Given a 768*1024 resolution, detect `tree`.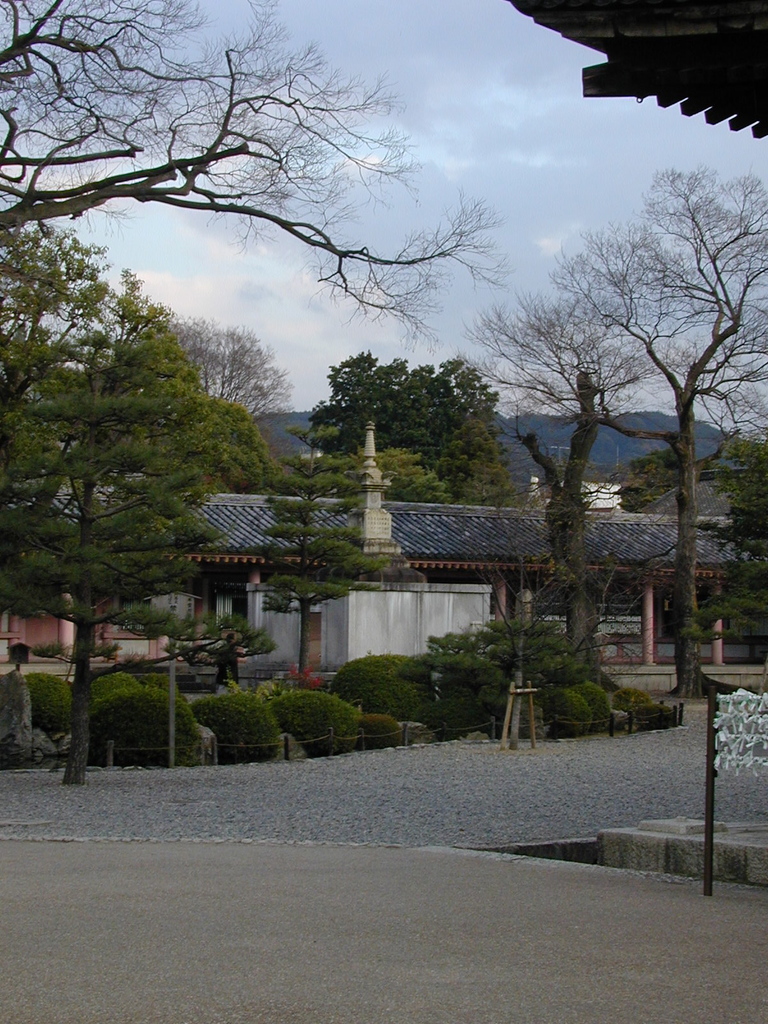
region(460, 112, 740, 701).
